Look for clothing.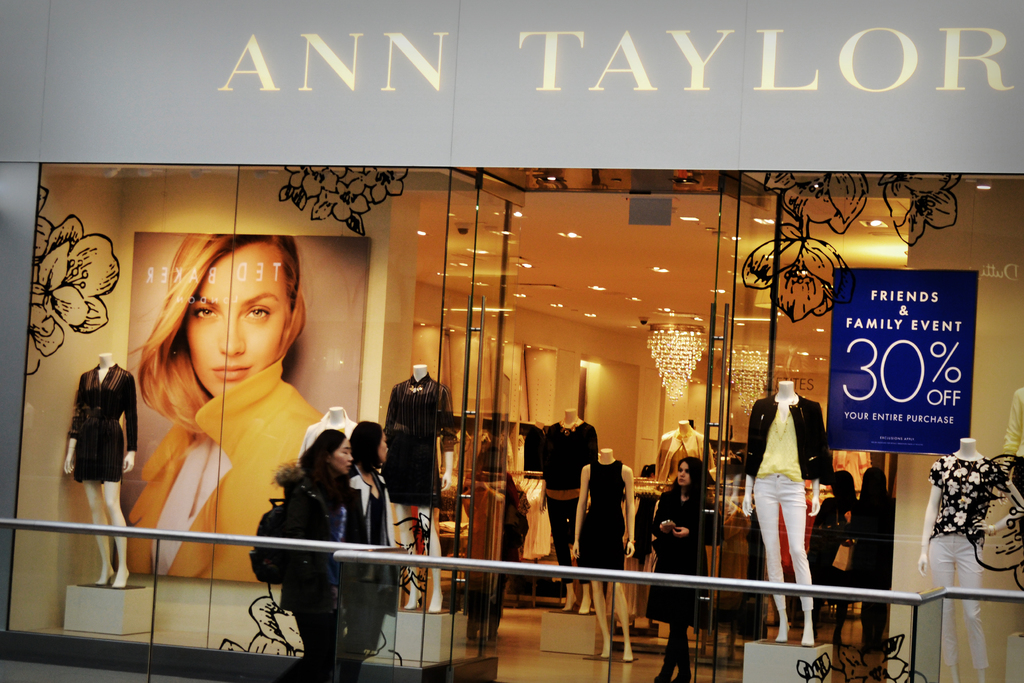
Found: detection(579, 457, 622, 570).
